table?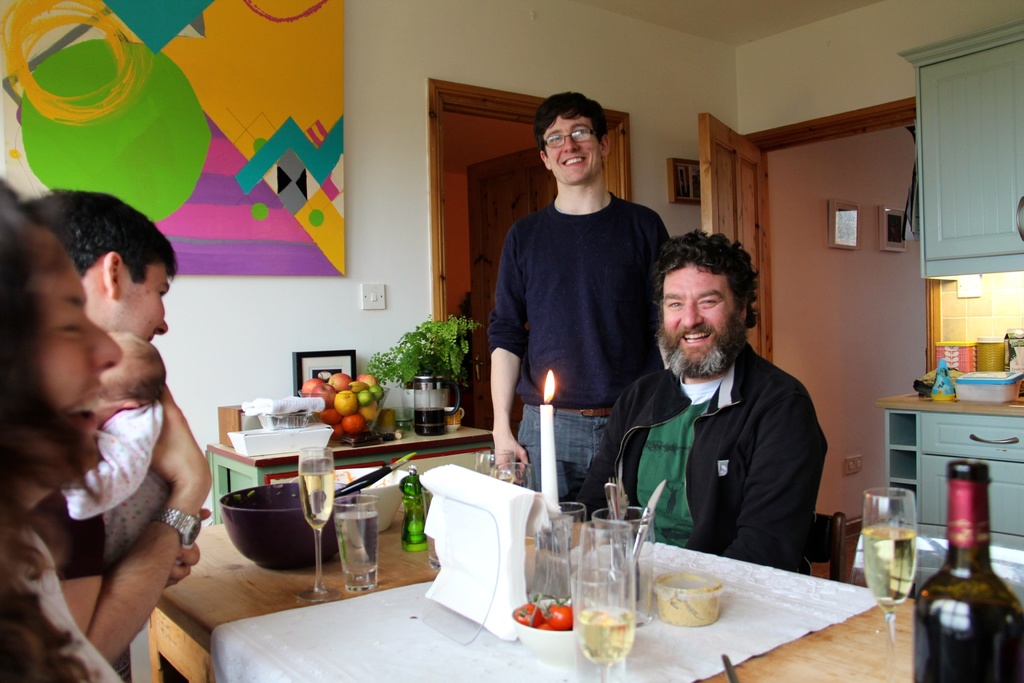
(862, 375, 1023, 557)
